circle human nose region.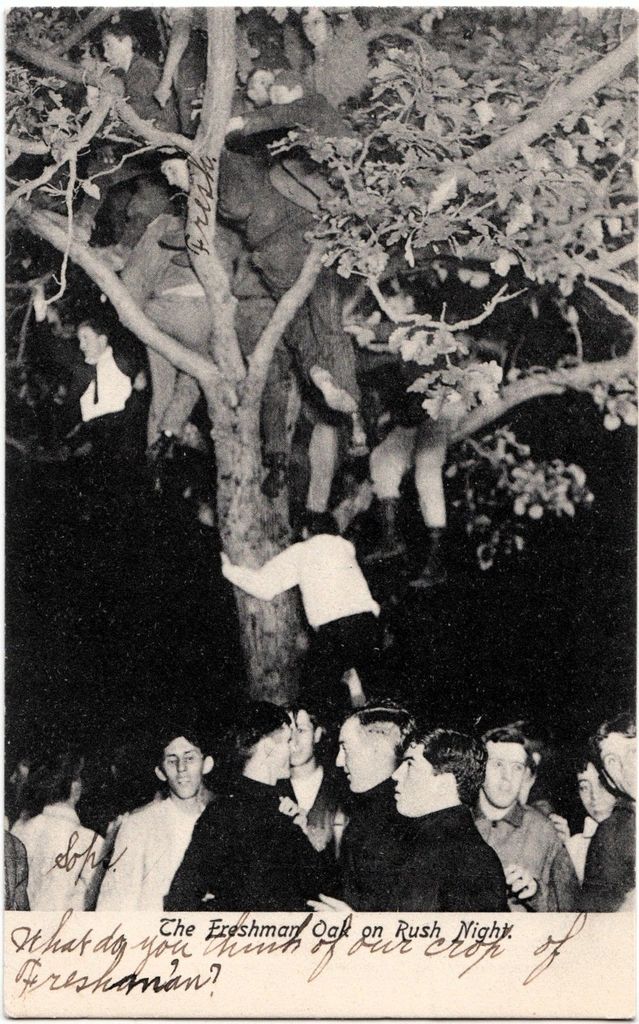
Region: (339, 746, 347, 769).
